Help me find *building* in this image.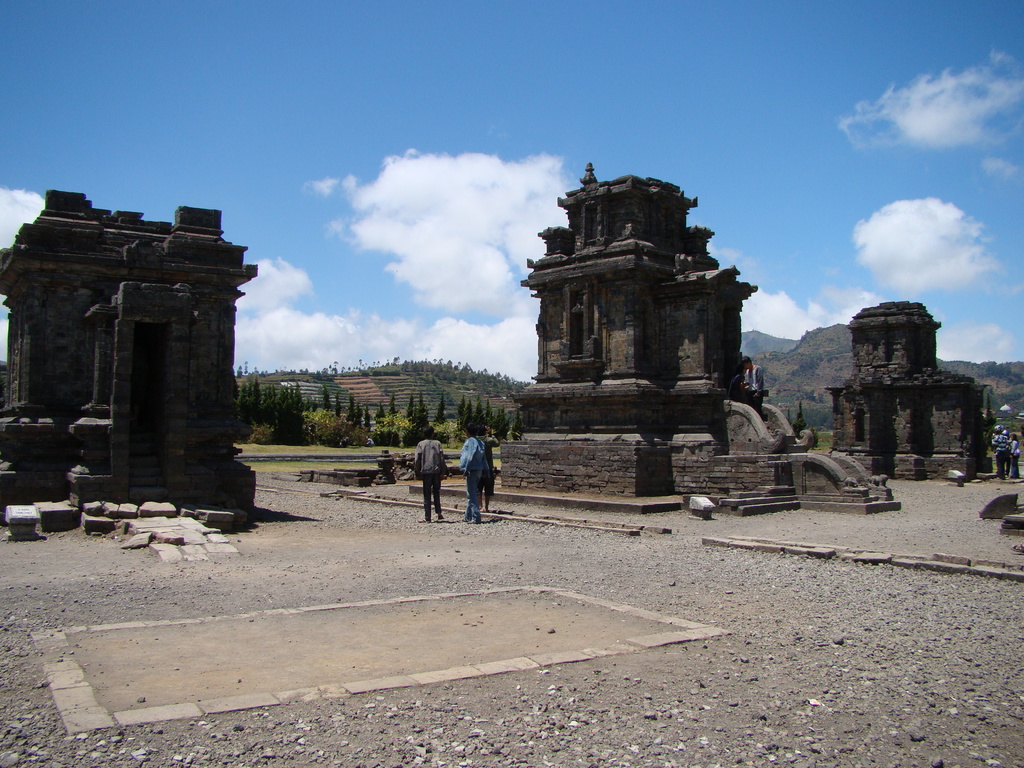
Found it: <region>823, 298, 988, 481</region>.
